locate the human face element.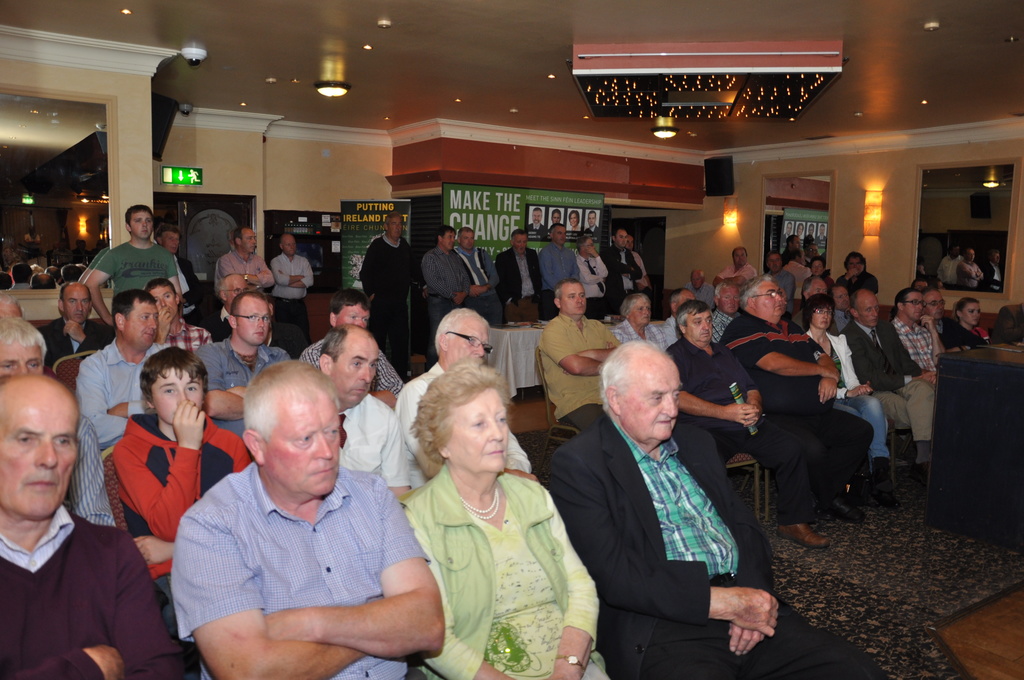
Element bbox: select_region(959, 299, 982, 325).
